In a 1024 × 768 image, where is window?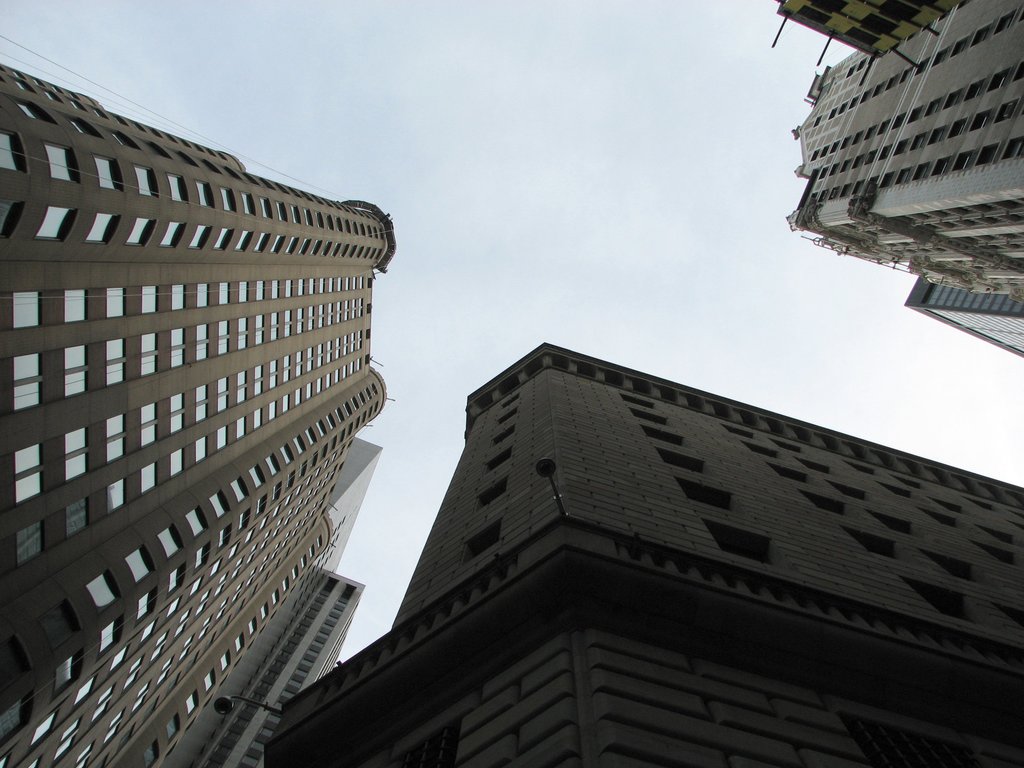
x1=773, y1=462, x2=830, y2=491.
